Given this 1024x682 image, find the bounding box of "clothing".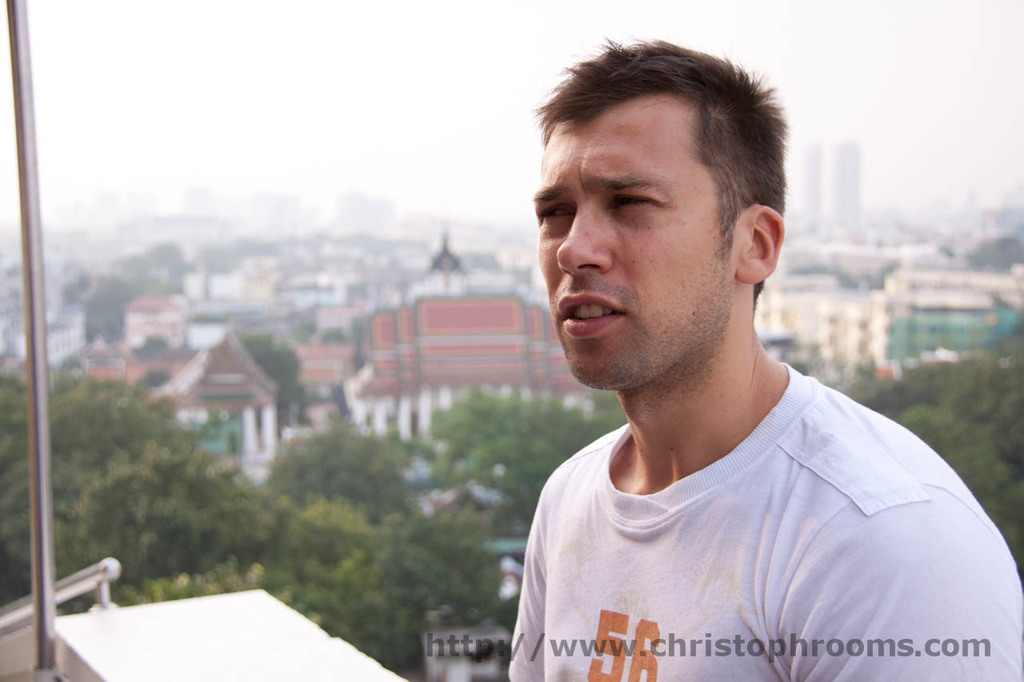
(left=508, top=364, right=1023, bottom=681).
